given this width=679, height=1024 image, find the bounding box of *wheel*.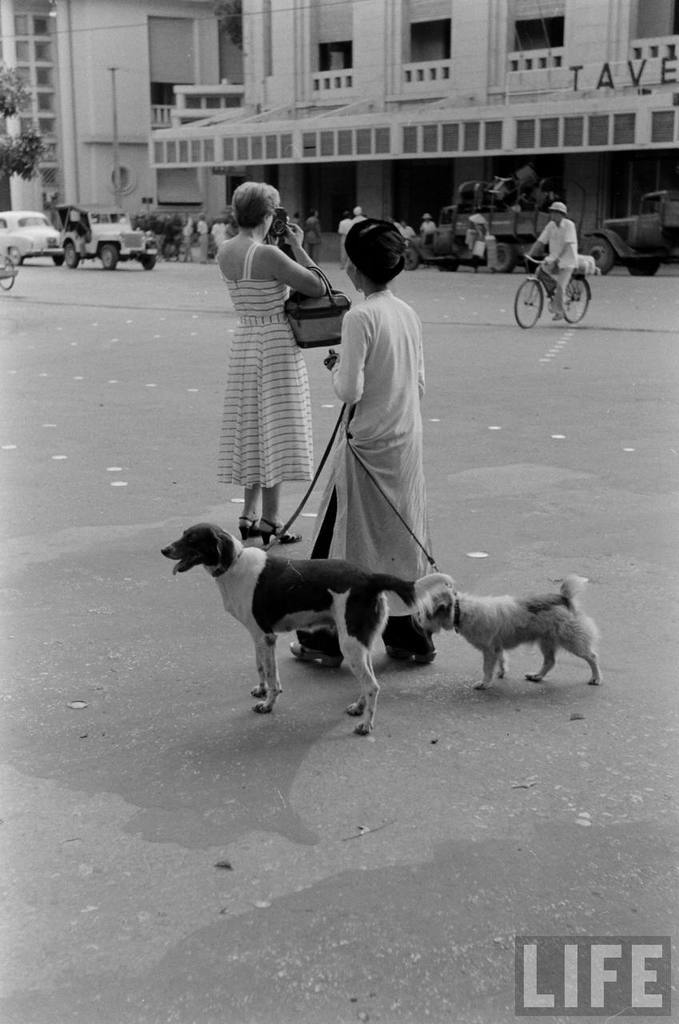
100, 245, 118, 267.
